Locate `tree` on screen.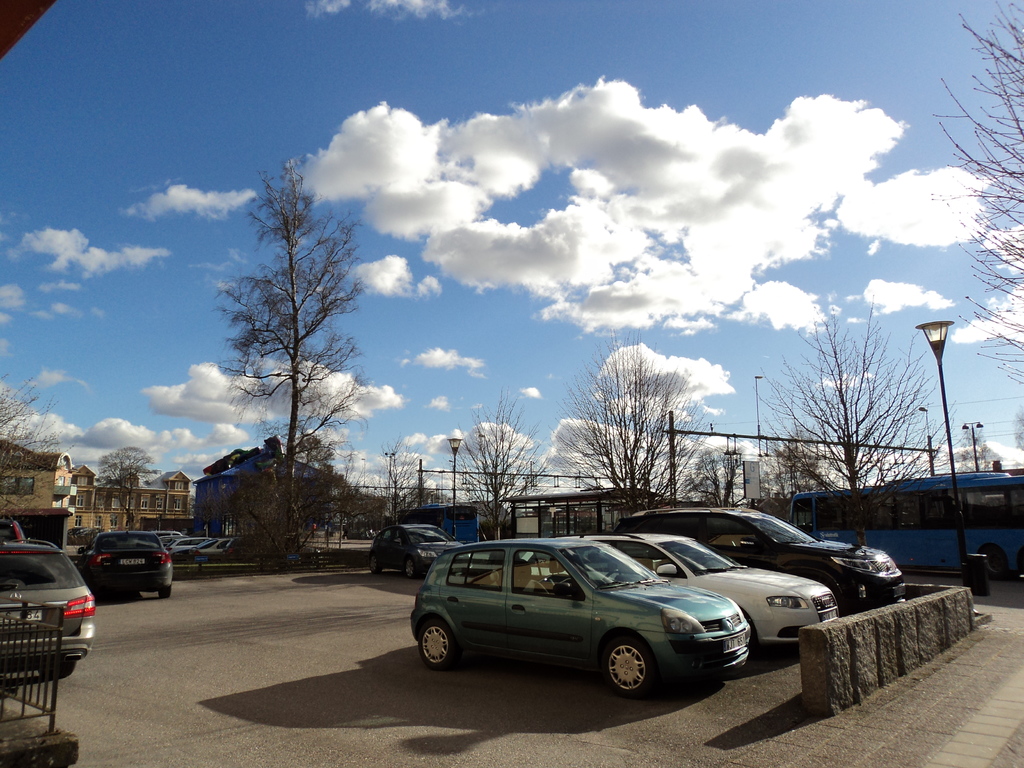
On screen at x1=97, y1=444, x2=157, y2=534.
